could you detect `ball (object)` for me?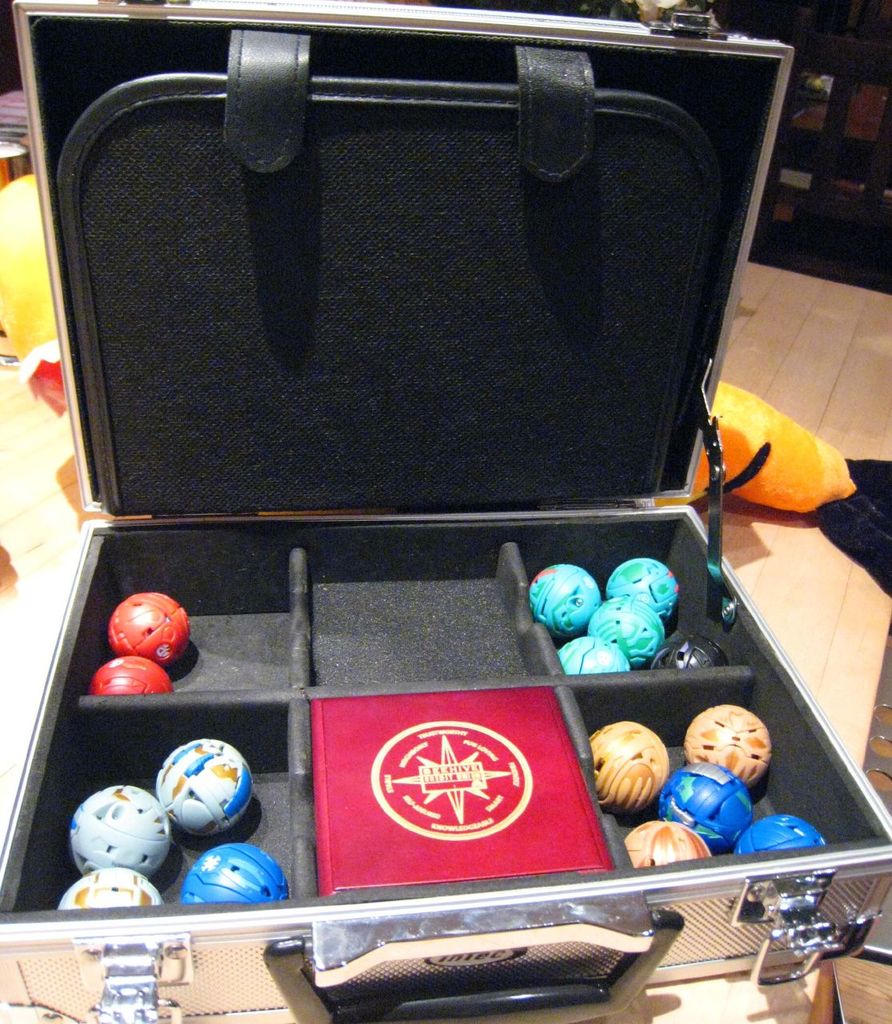
Detection result: {"x1": 595, "y1": 721, "x2": 667, "y2": 816}.
